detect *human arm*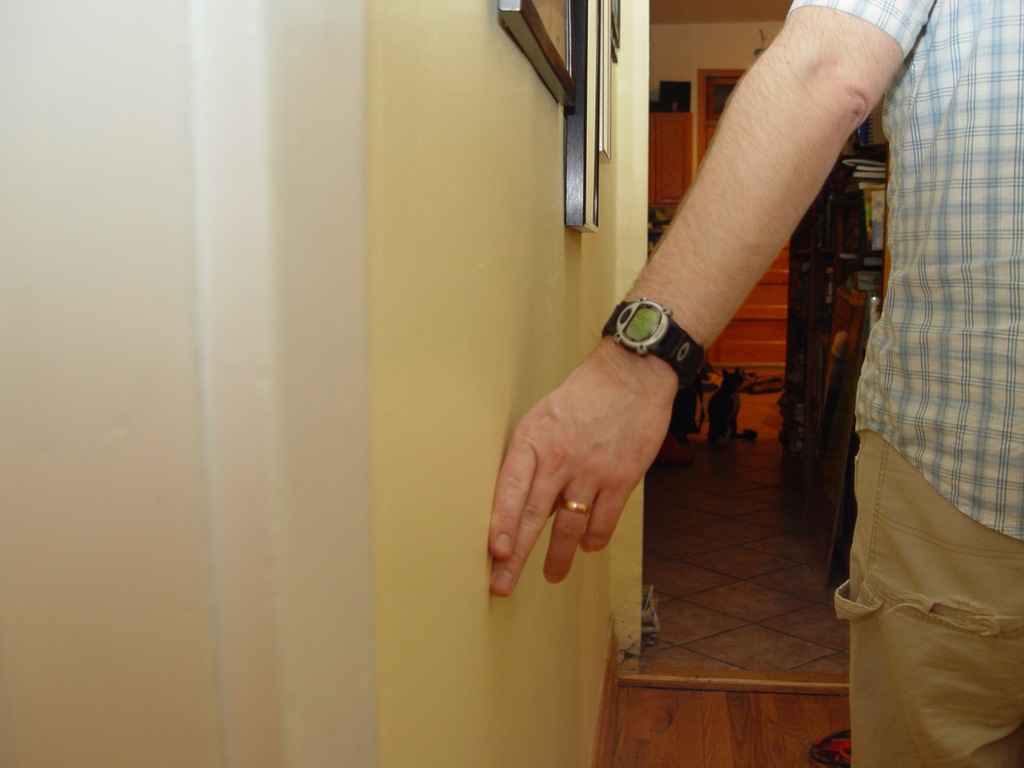
x1=570 y1=0 x2=905 y2=523
